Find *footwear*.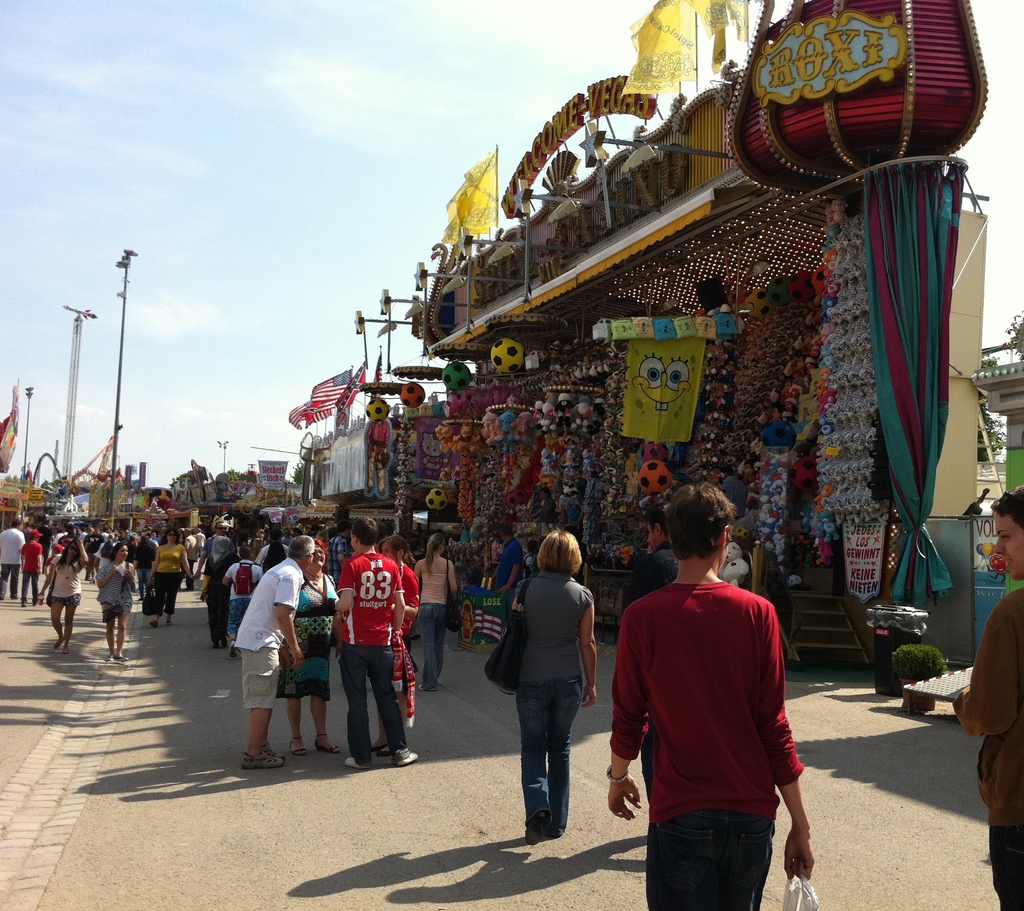
<region>289, 734, 309, 757</region>.
